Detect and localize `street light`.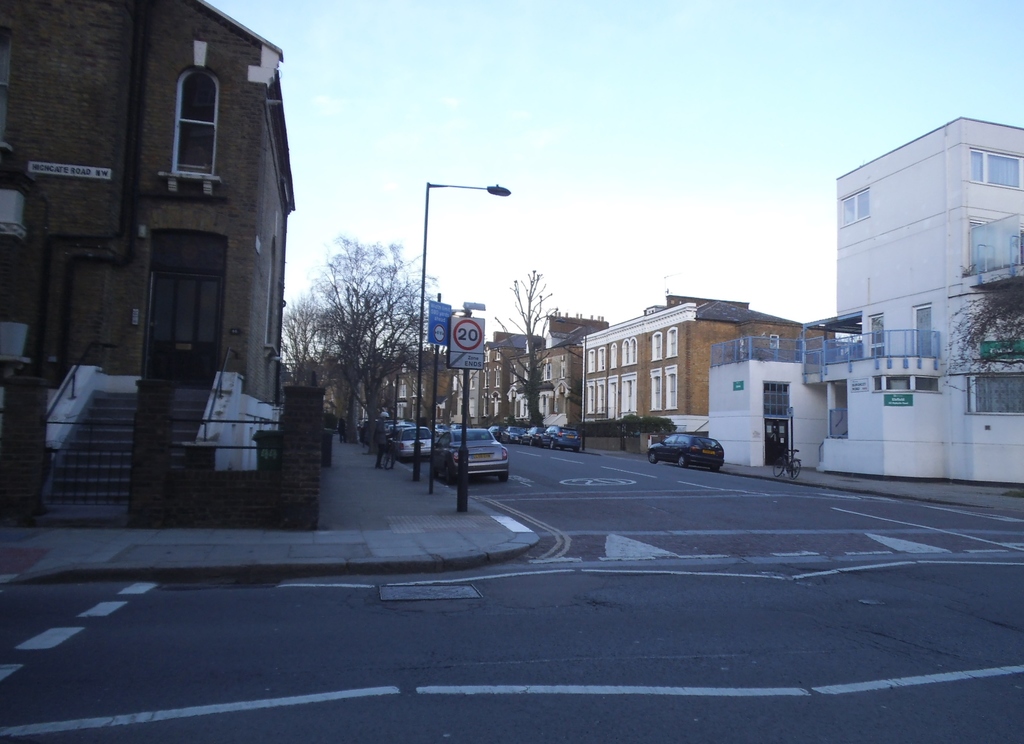
Localized at 403,174,513,483.
